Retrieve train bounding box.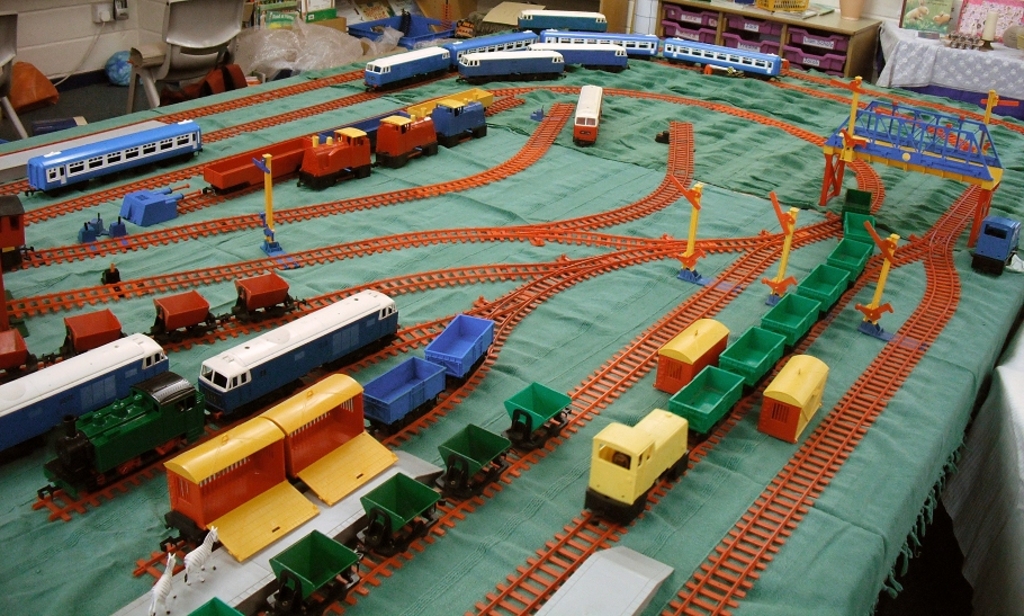
Bounding box: l=195, t=287, r=404, b=418.
